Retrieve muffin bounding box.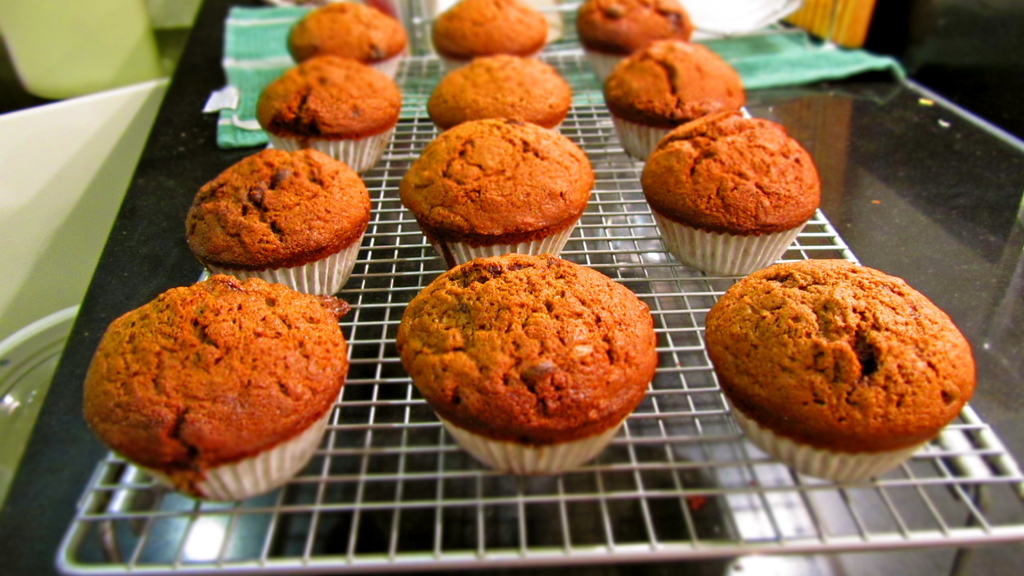
Bounding box: pyautogui.locateOnScreen(396, 111, 598, 275).
